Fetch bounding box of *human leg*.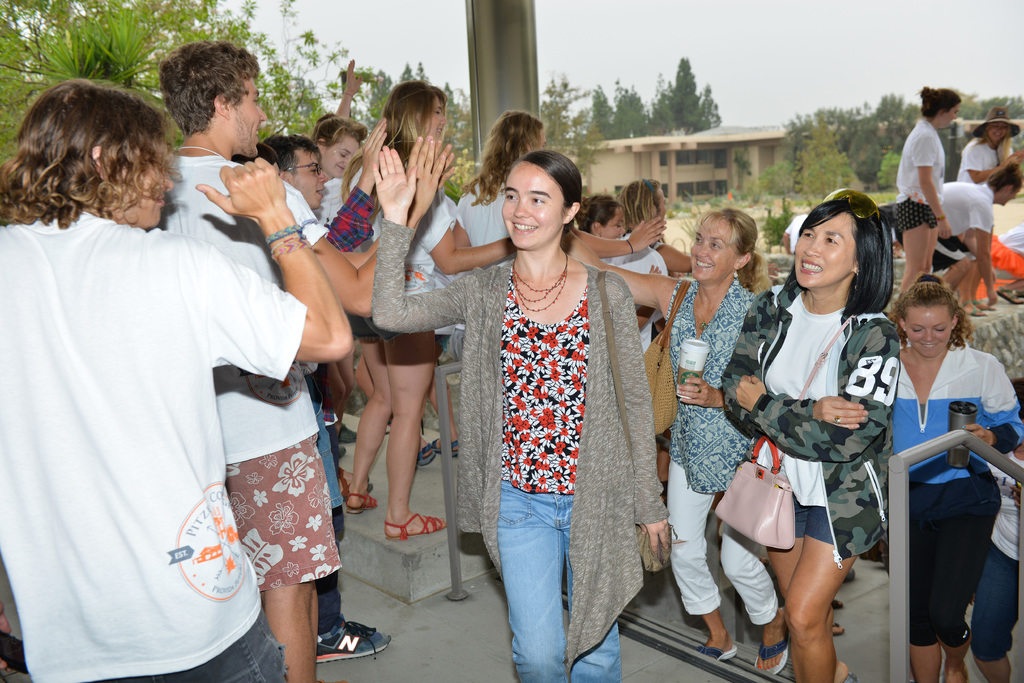
Bbox: x1=664, y1=472, x2=719, y2=661.
